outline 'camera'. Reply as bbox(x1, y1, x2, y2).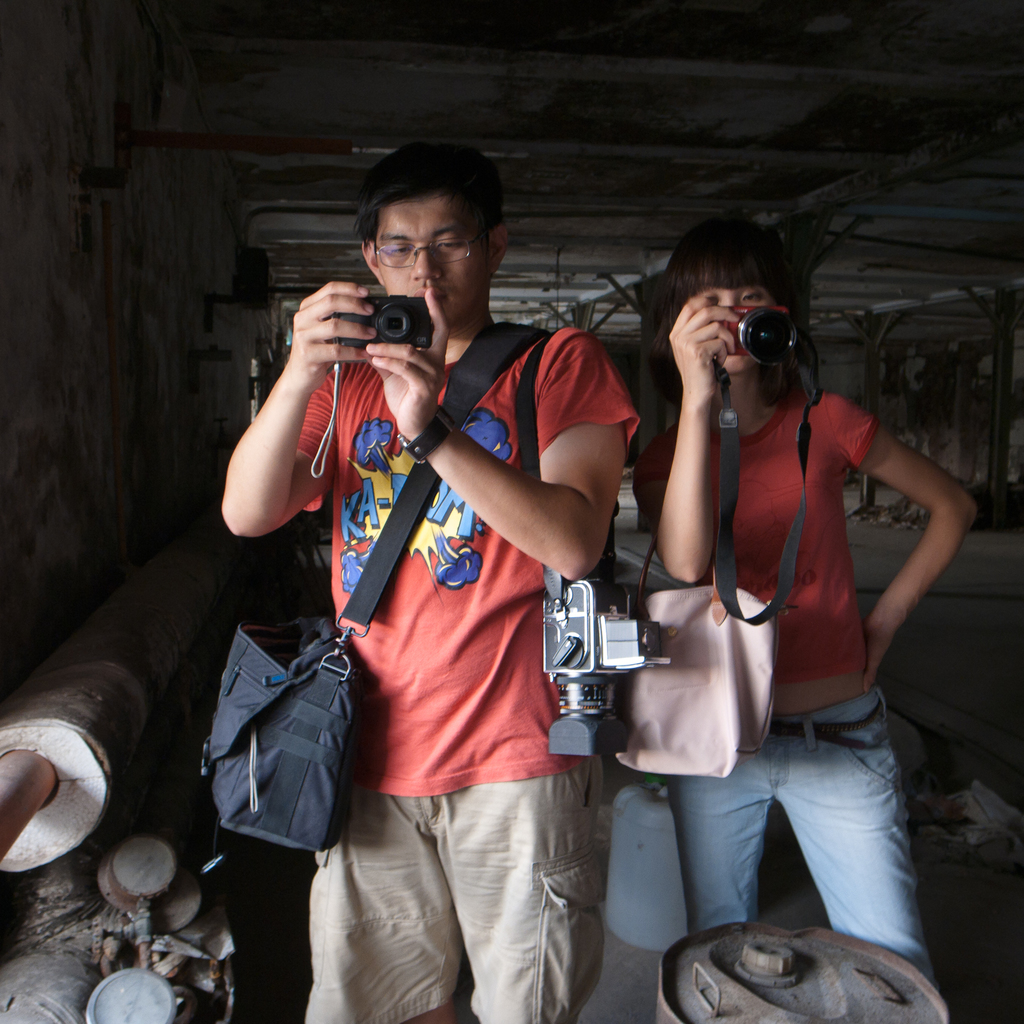
bbox(673, 296, 819, 394).
